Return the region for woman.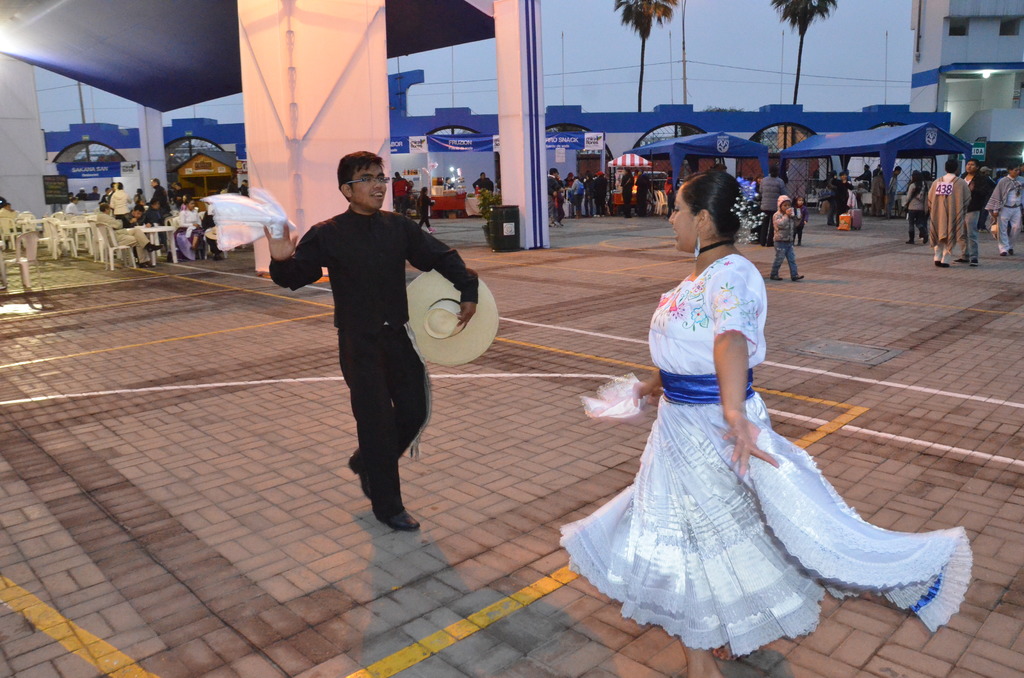
(900,174,924,242).
